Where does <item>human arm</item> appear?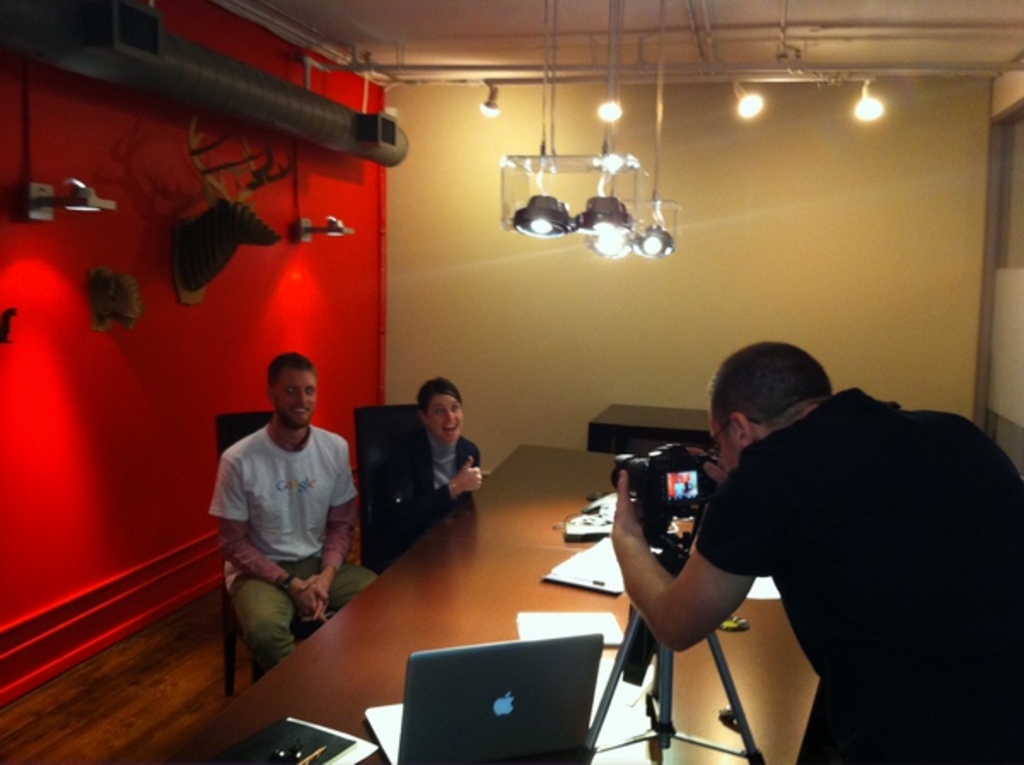
Appears at BBox(302, 446, 364, 618).
